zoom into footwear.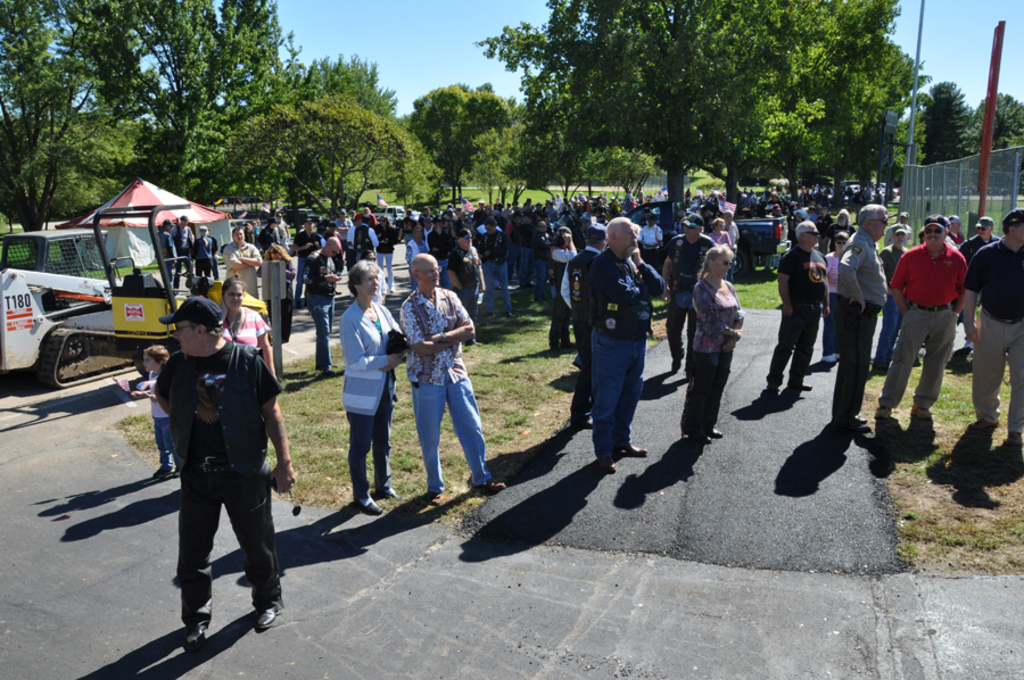
Zoom target: 360,490,387,516.
